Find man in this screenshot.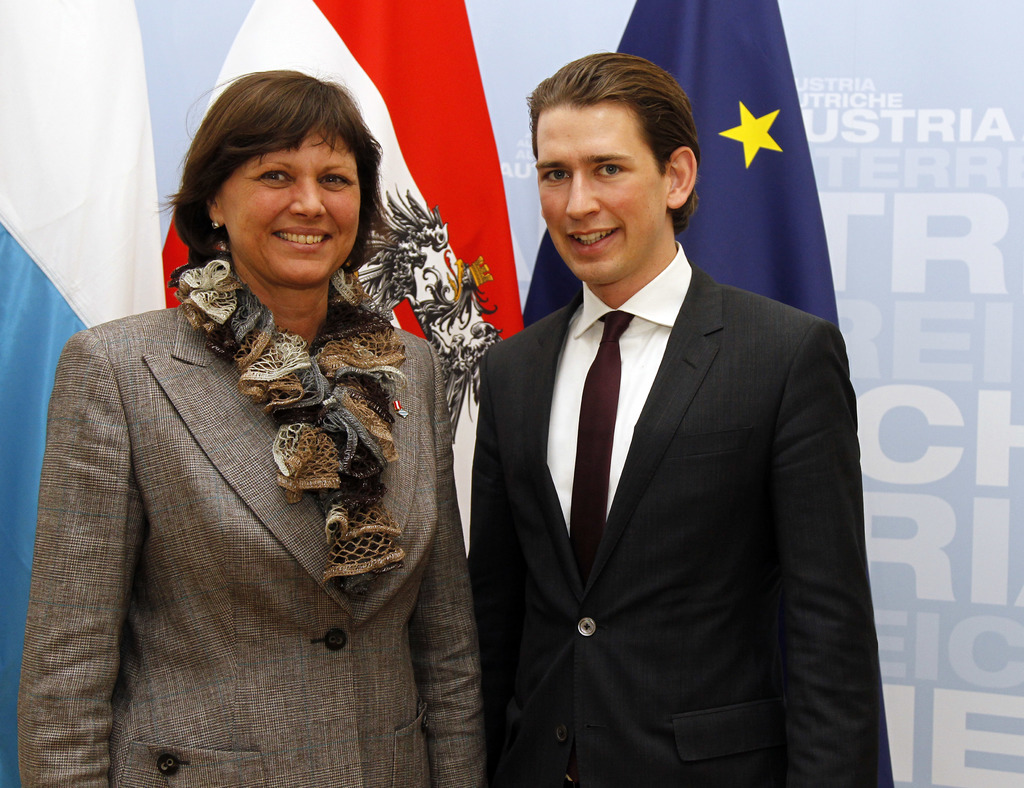
The bounding box for man is 456 53 898 787.
